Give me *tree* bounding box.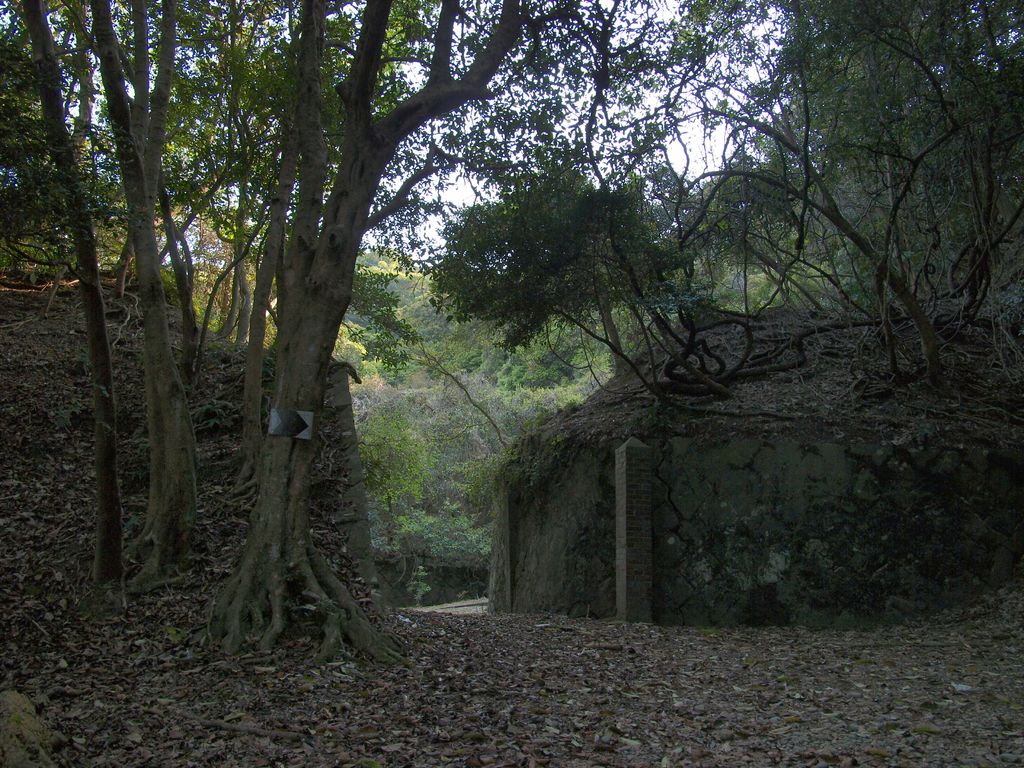
664 0 1023 383.
